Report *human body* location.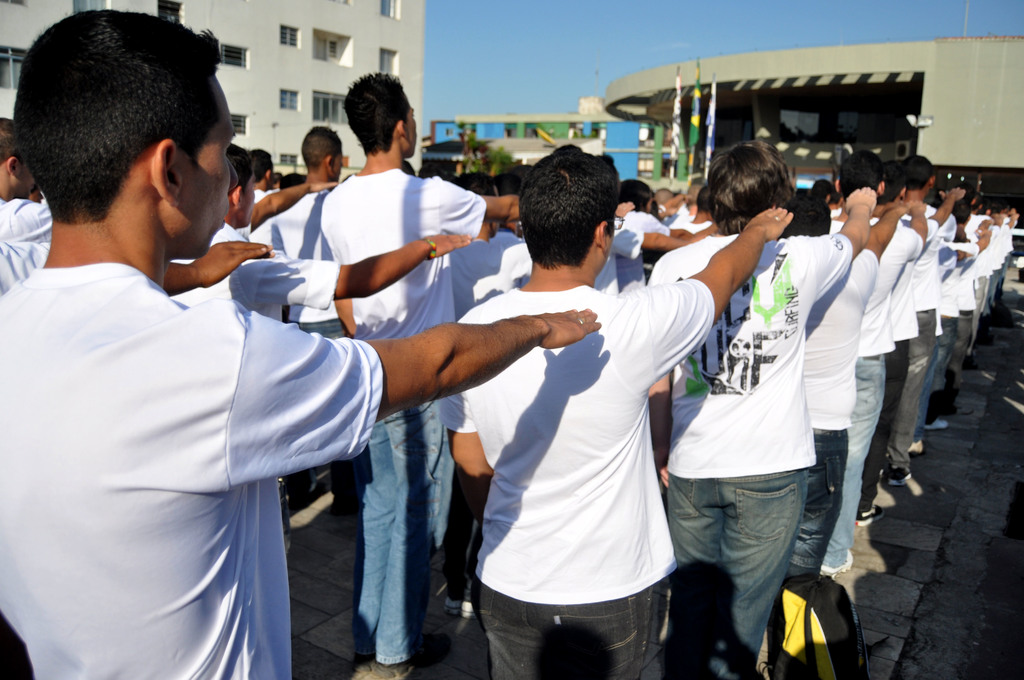
Report: region(323, 160, 531, 679).
